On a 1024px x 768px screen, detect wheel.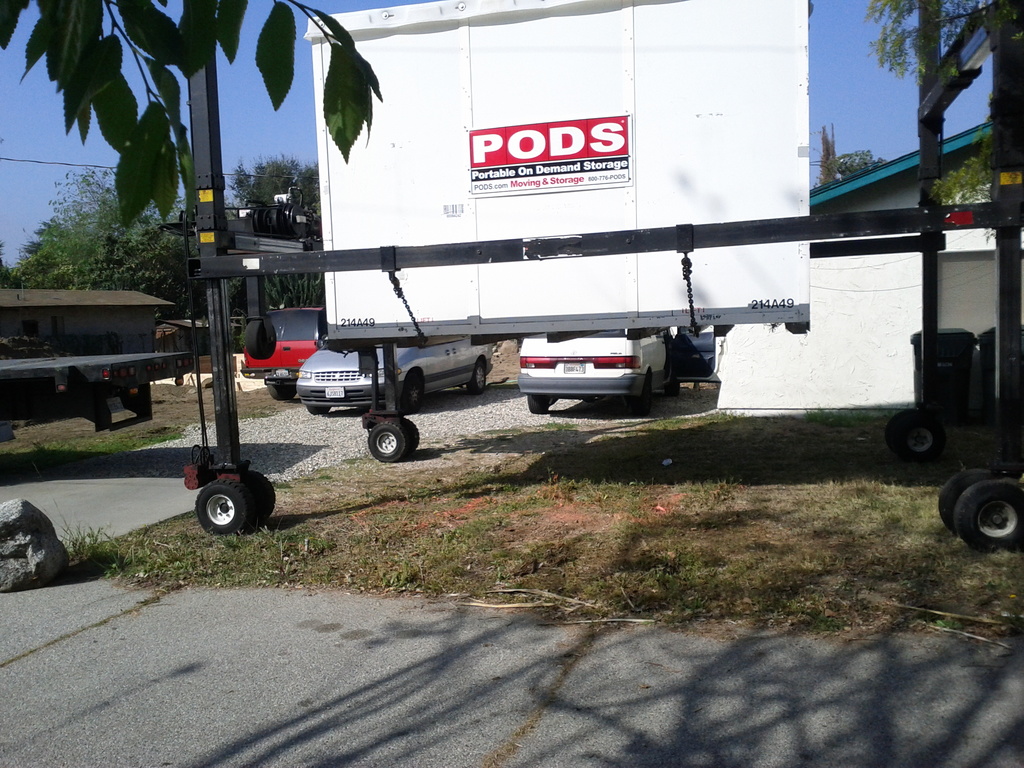
(884, 415, 913, 450).
